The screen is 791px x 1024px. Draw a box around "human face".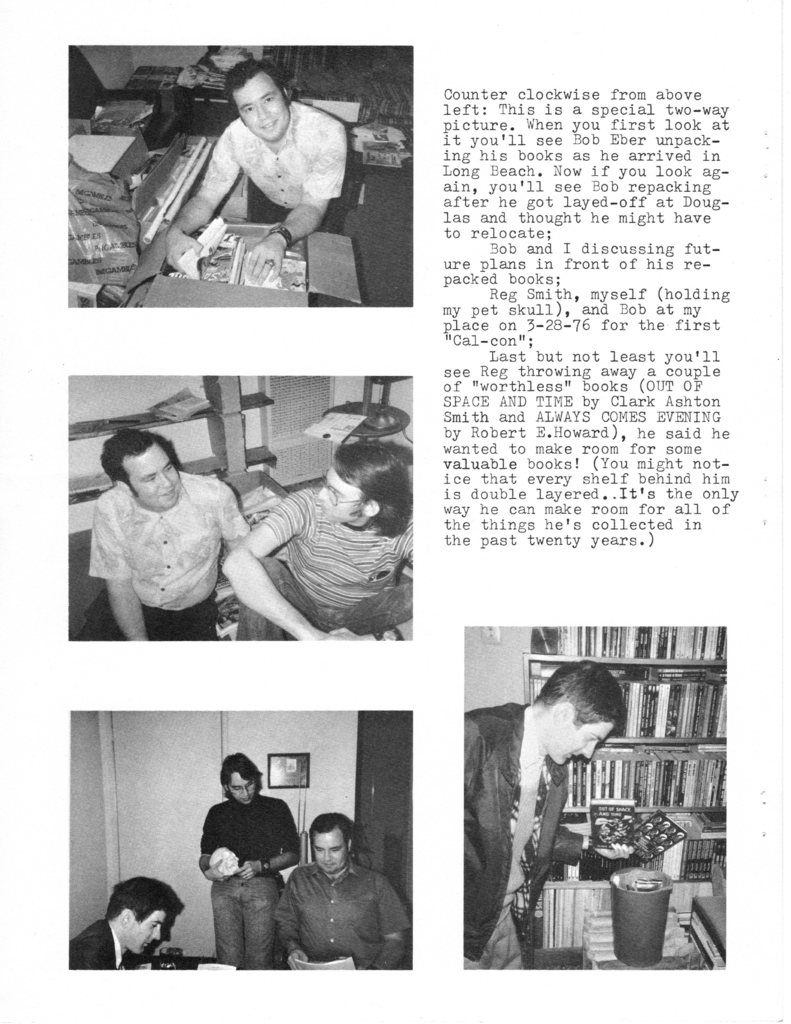
129, 445, 178, 508.
